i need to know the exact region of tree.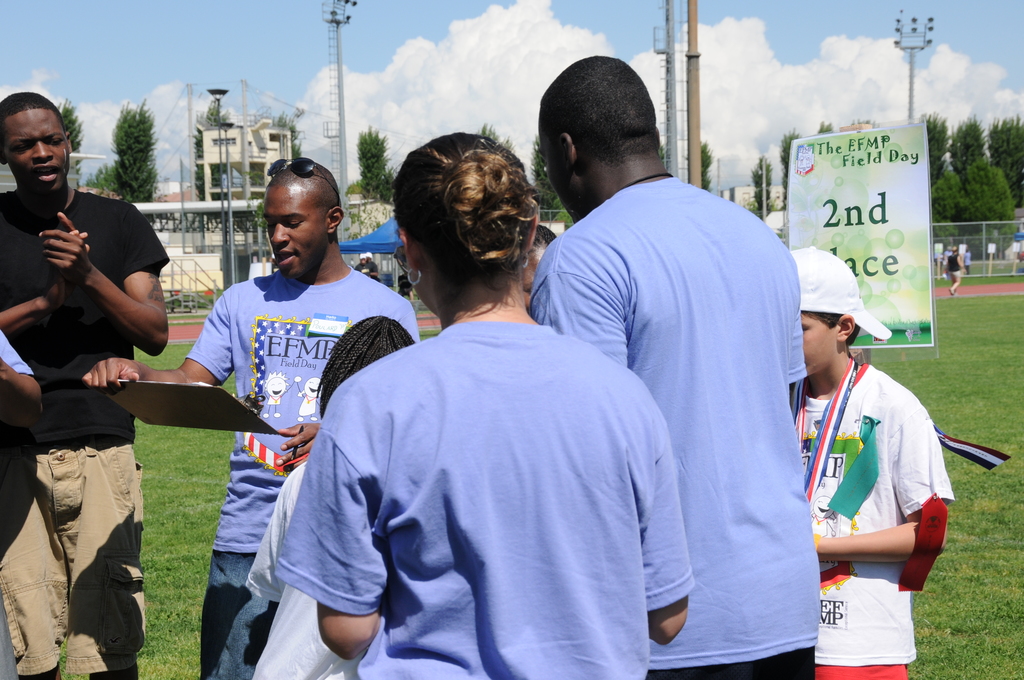
Region: 806,109,842,143.
